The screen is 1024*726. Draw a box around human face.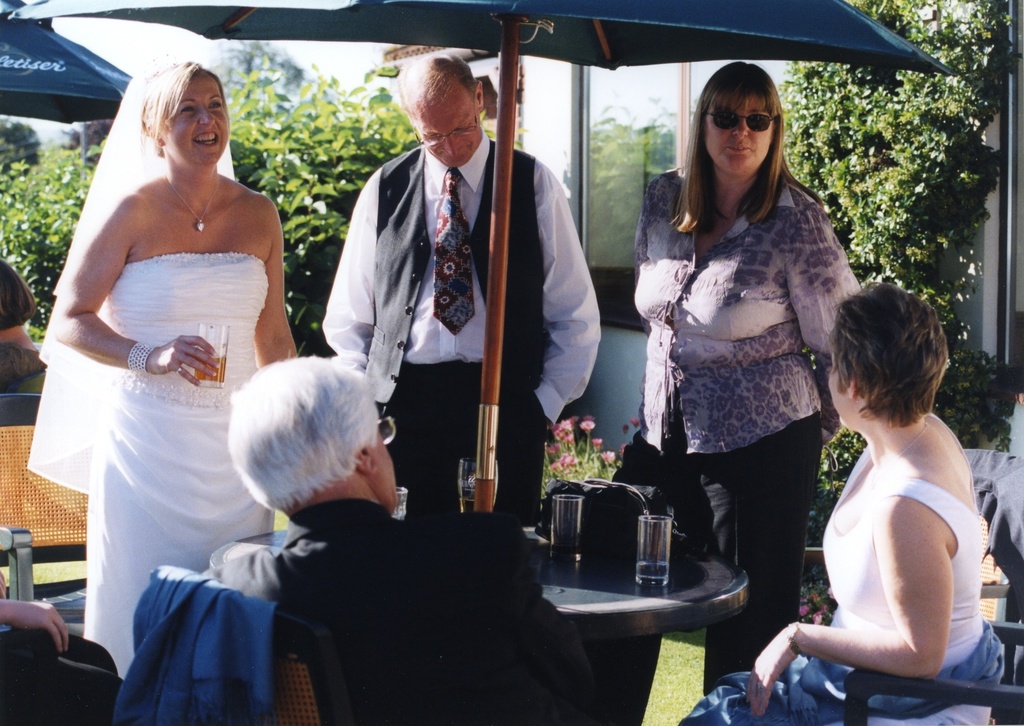
box(703, 87, 776, 170).
